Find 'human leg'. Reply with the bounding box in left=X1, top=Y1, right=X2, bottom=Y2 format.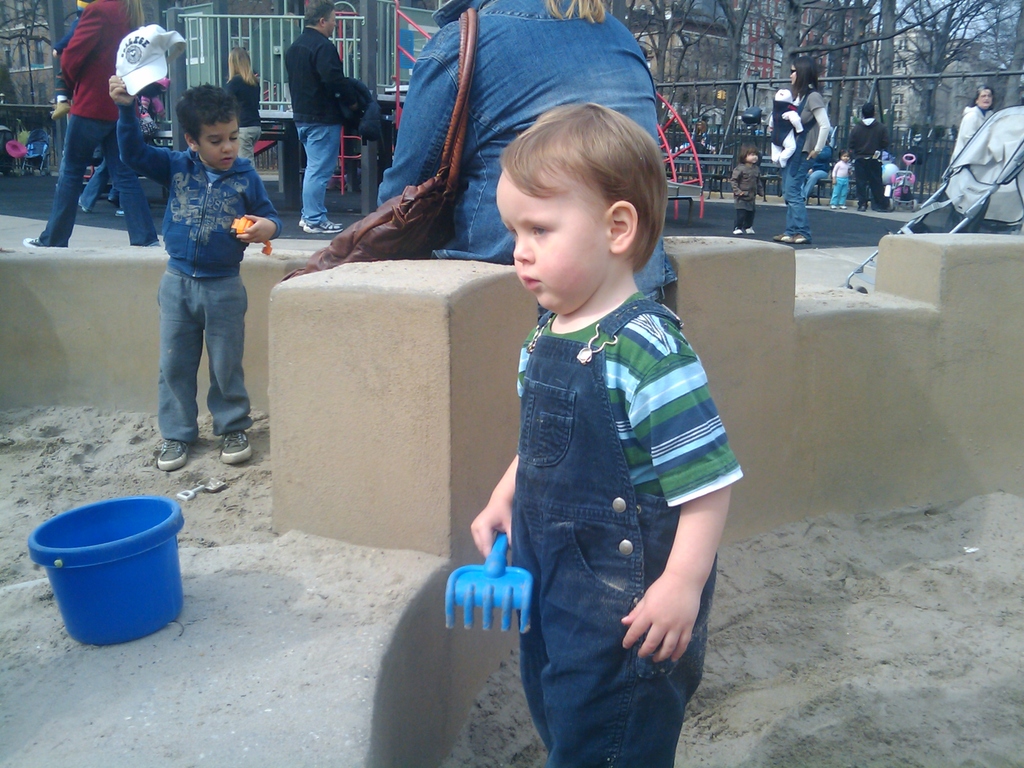
left=739, top=204, right=753, bottom=237.
